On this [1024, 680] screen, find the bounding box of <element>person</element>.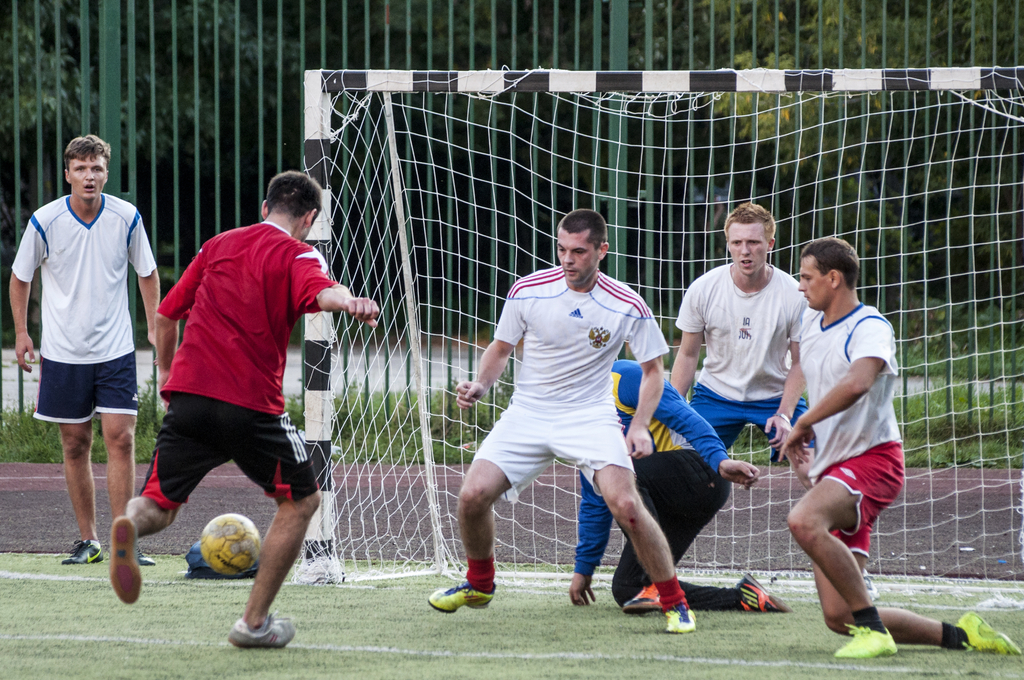
Bounding box: (x1=774, y1=239, x2=1020, y2=661).
